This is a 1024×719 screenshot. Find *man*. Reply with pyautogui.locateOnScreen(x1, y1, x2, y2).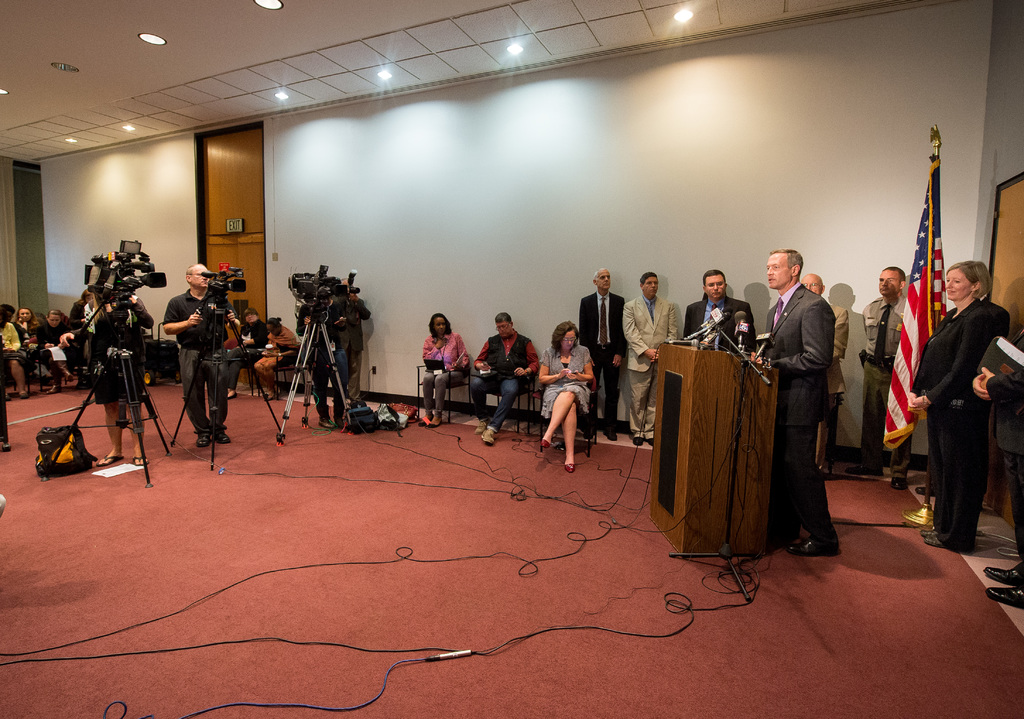
pyautogui.locateOnScreen(742, 243, 860, 572).
